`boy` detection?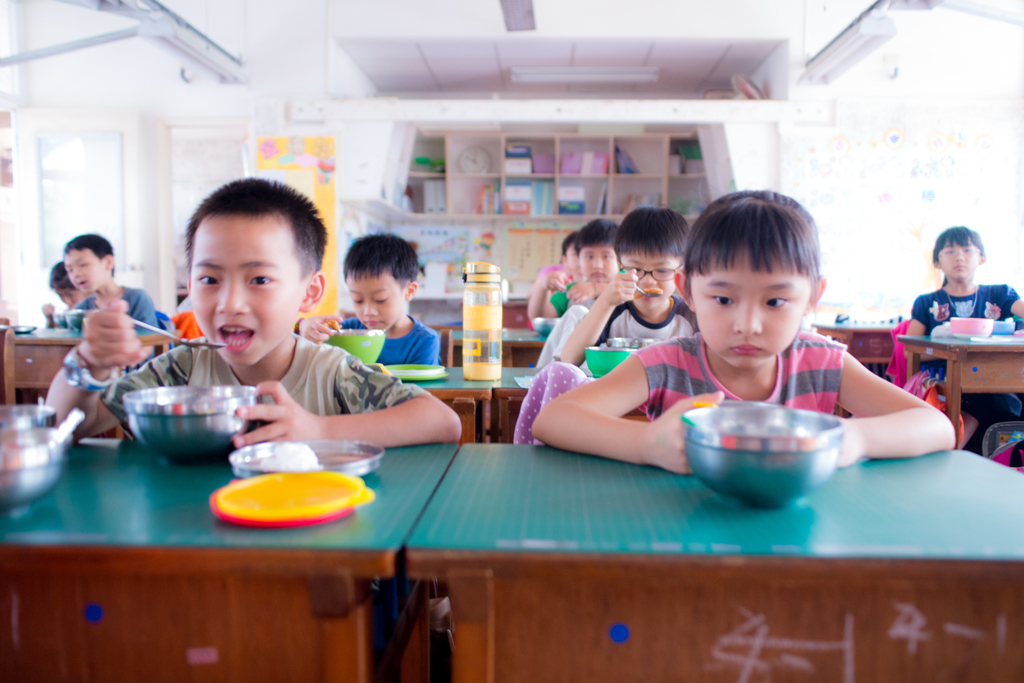
[x1=296, y1=234, x2=441, y2=365]
